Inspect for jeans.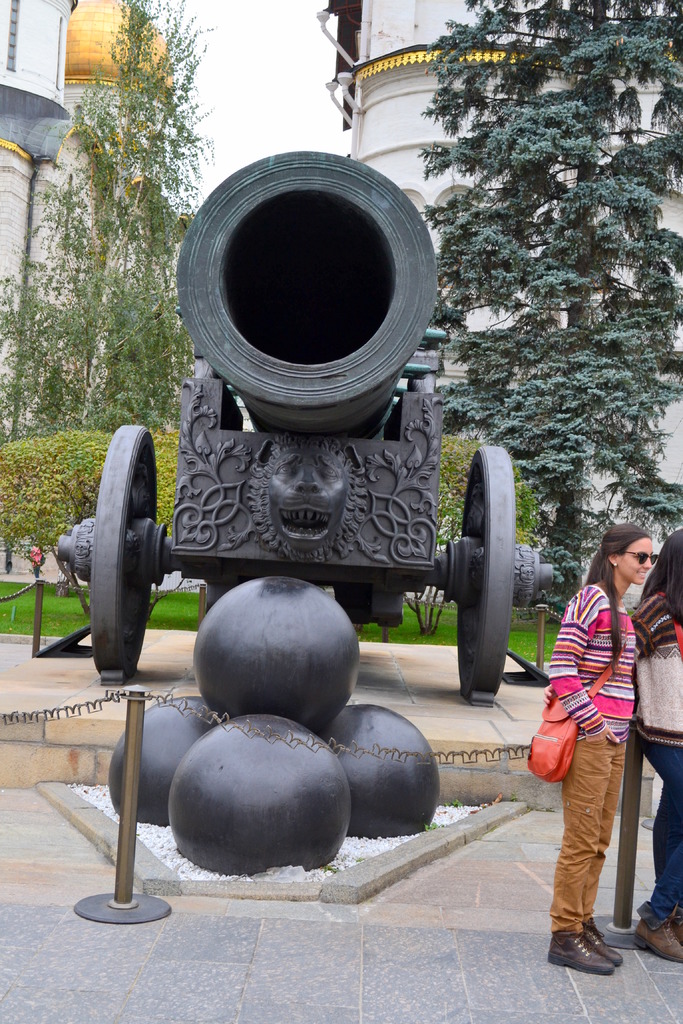
Inspection: (left=641, top=735, right=682, bottom=921).
